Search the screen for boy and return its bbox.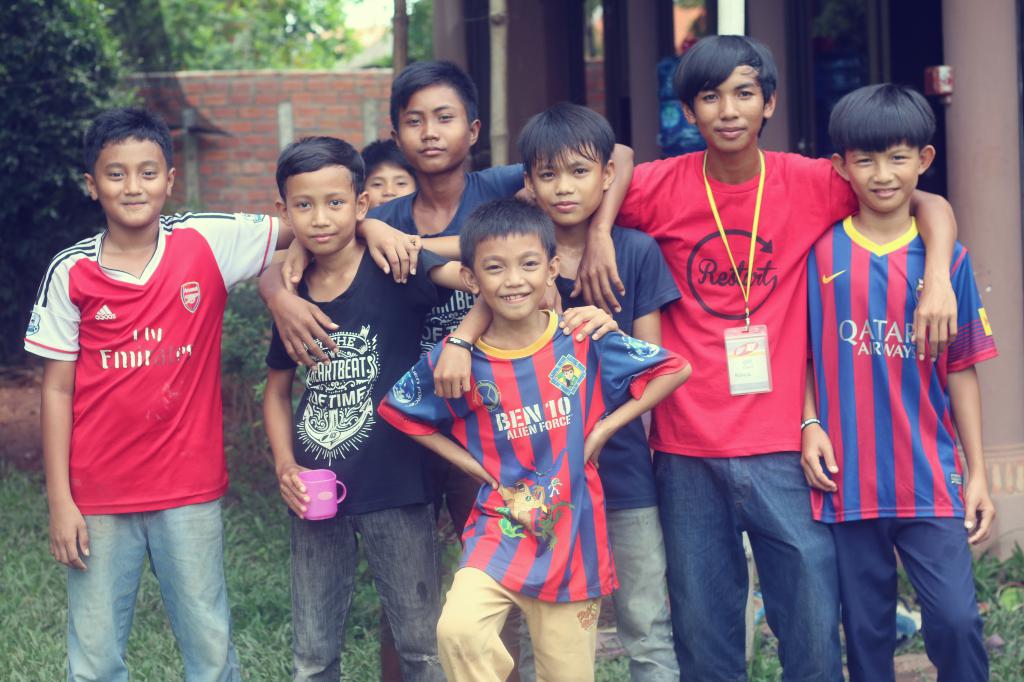
Found: (252,56,639,681).
